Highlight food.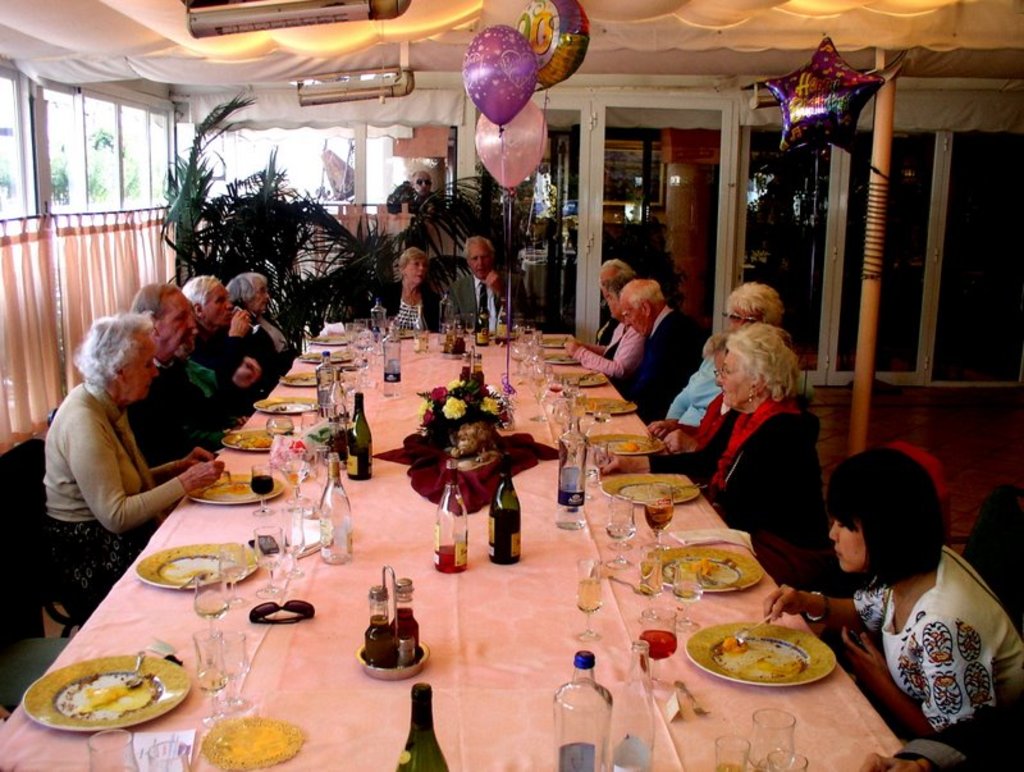
Highlighted region: rect(46, 659, 173, 737).
